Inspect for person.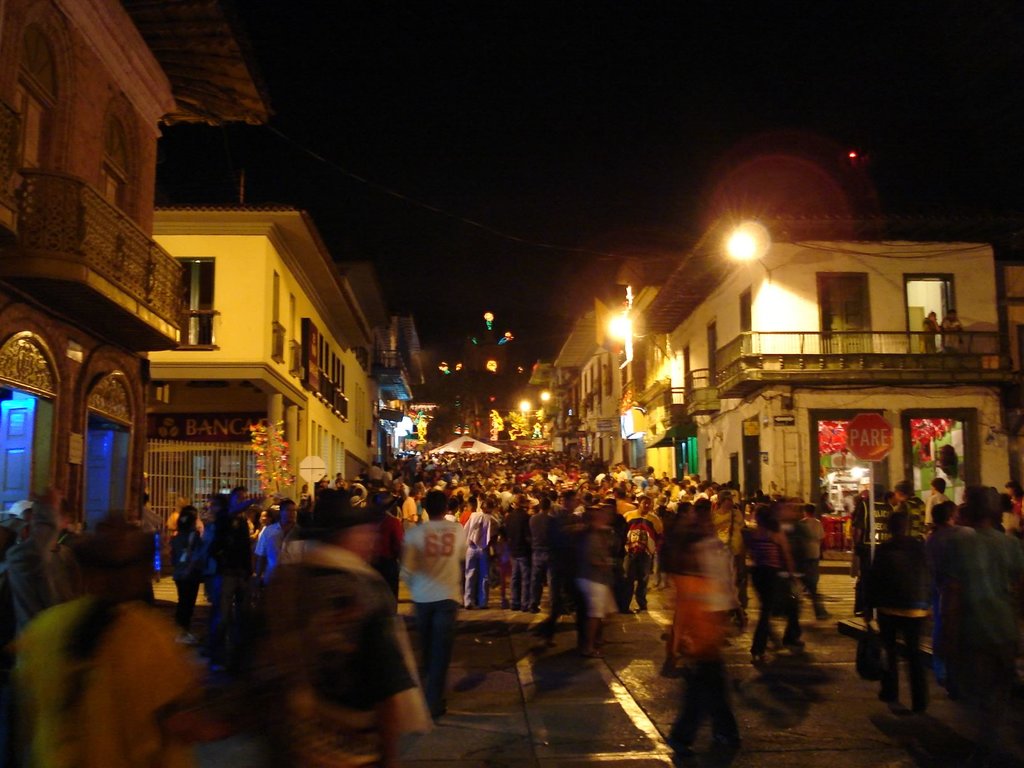
Inspection: x1=709 y1=461 x2=1023 y2=611.
